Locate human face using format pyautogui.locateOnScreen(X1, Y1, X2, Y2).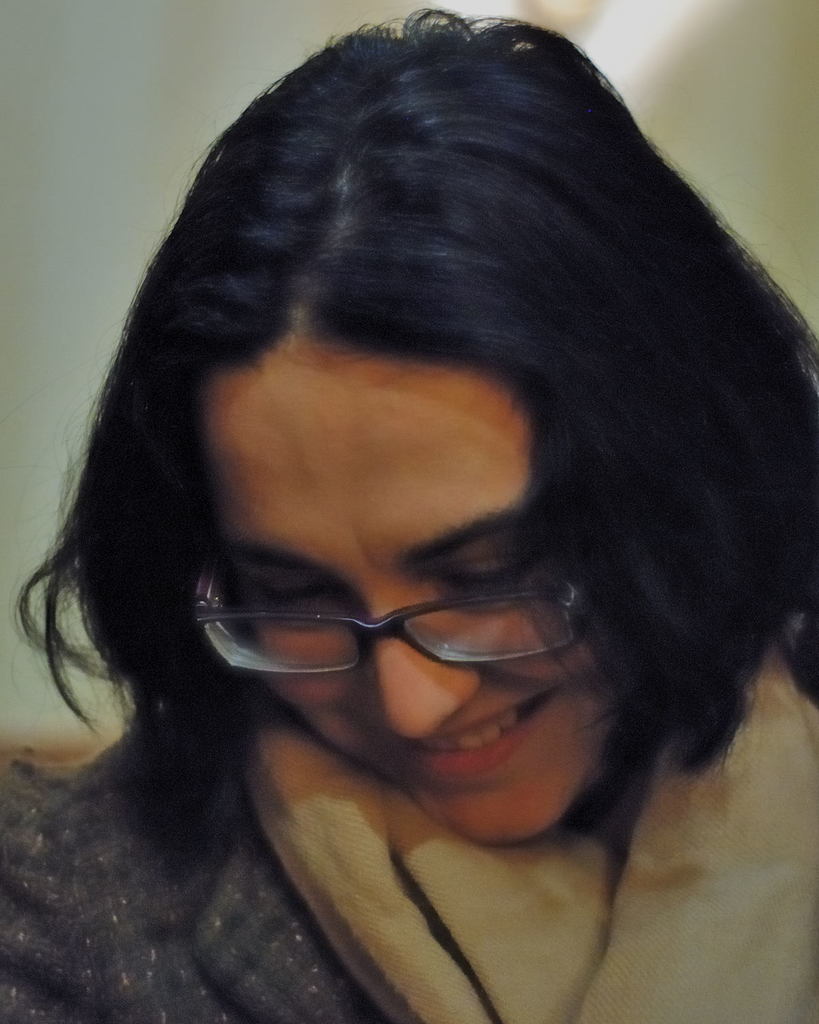
pyautogui.locateOnScreen(202, 349, 628, 849).
